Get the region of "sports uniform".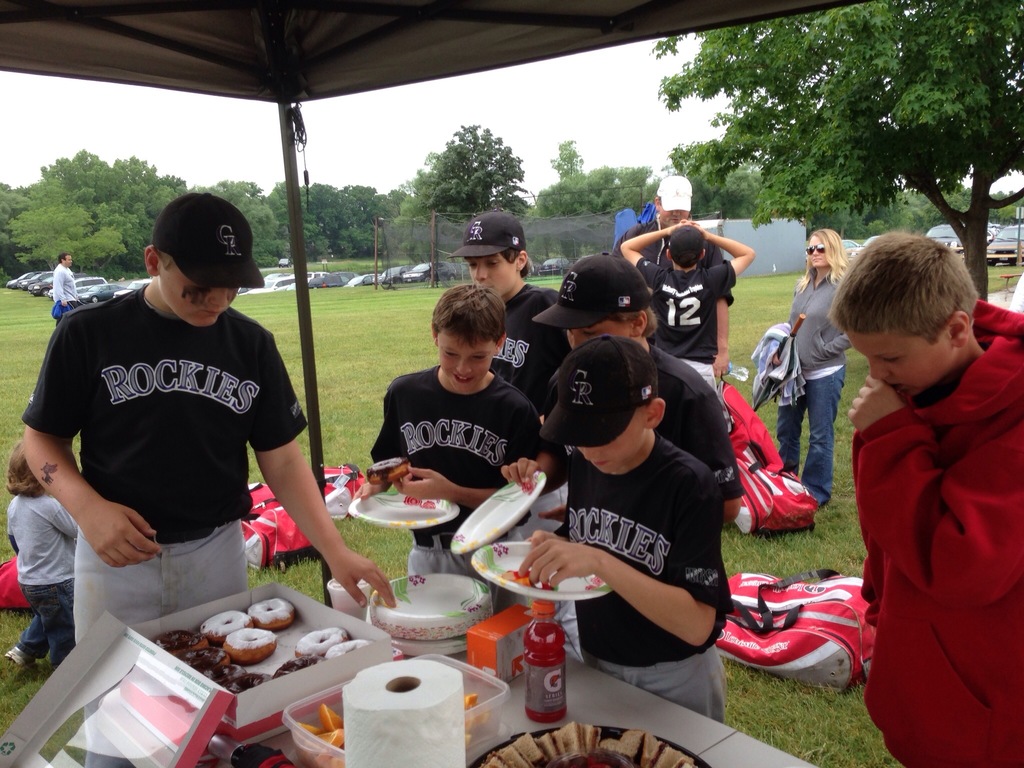
(515, 316, 751, 751).
